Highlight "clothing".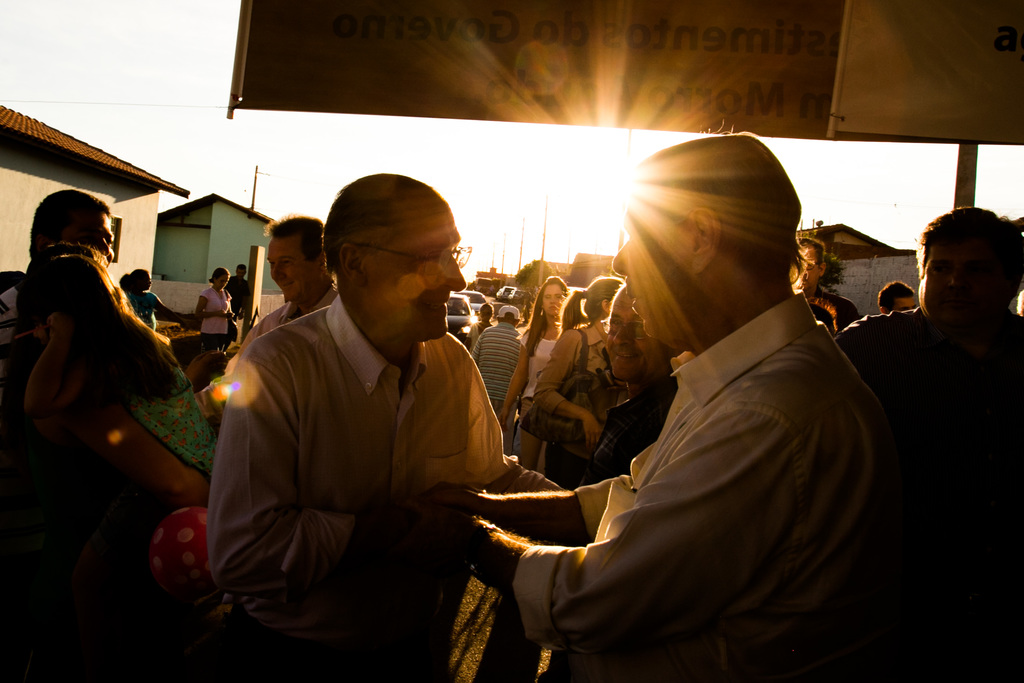
Highlighted region: (left=199, top=287, right=232, bottom=352).
